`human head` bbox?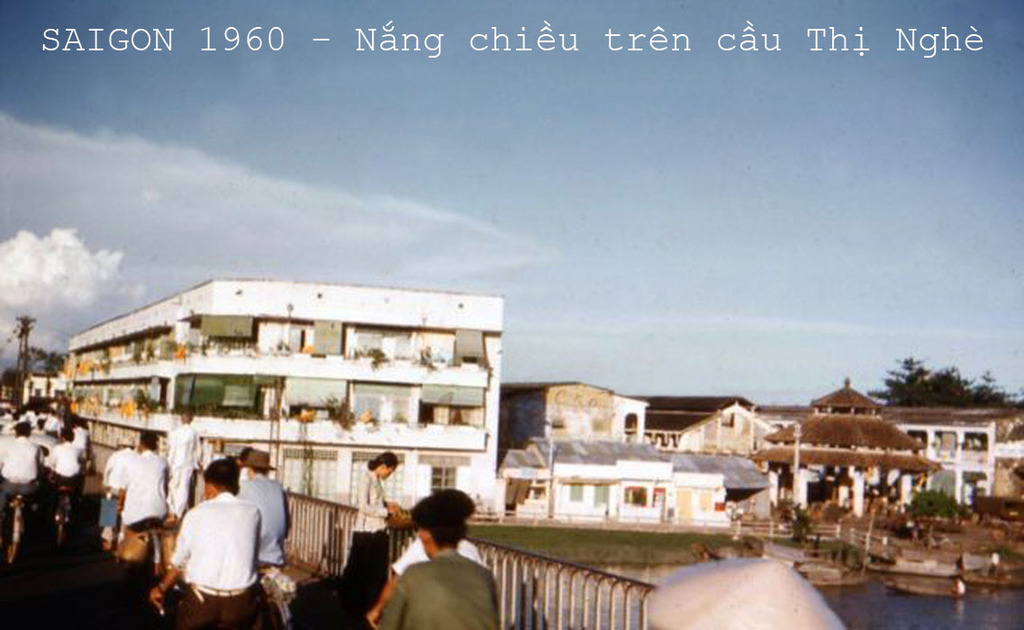
(left=415, top=492, right=464, bottom=554)
